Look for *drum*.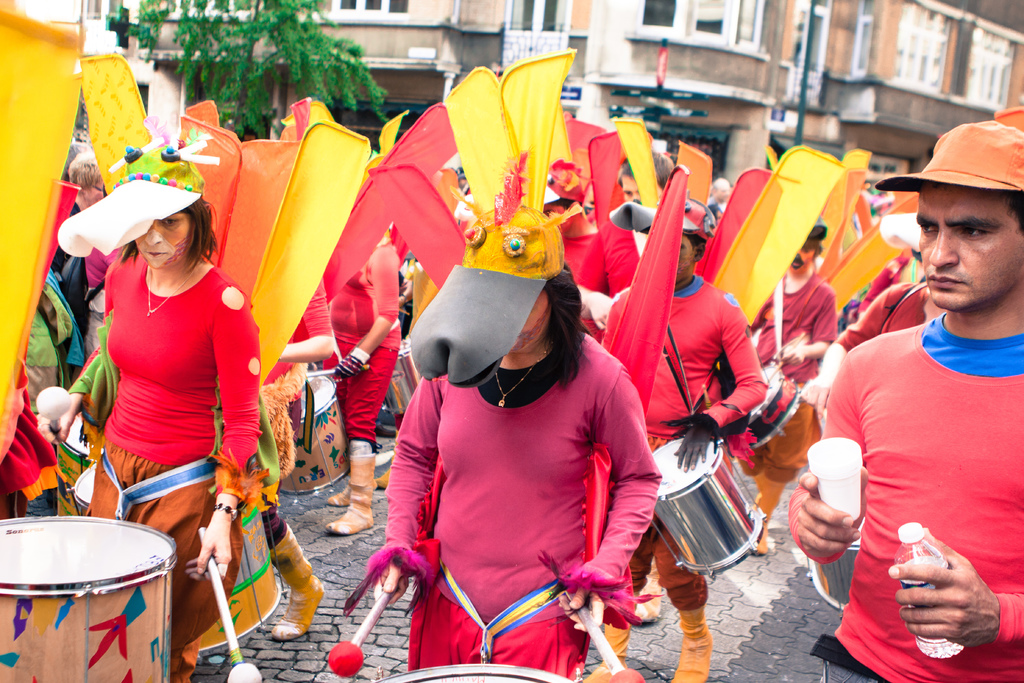
Found: 385,336,424,416.
